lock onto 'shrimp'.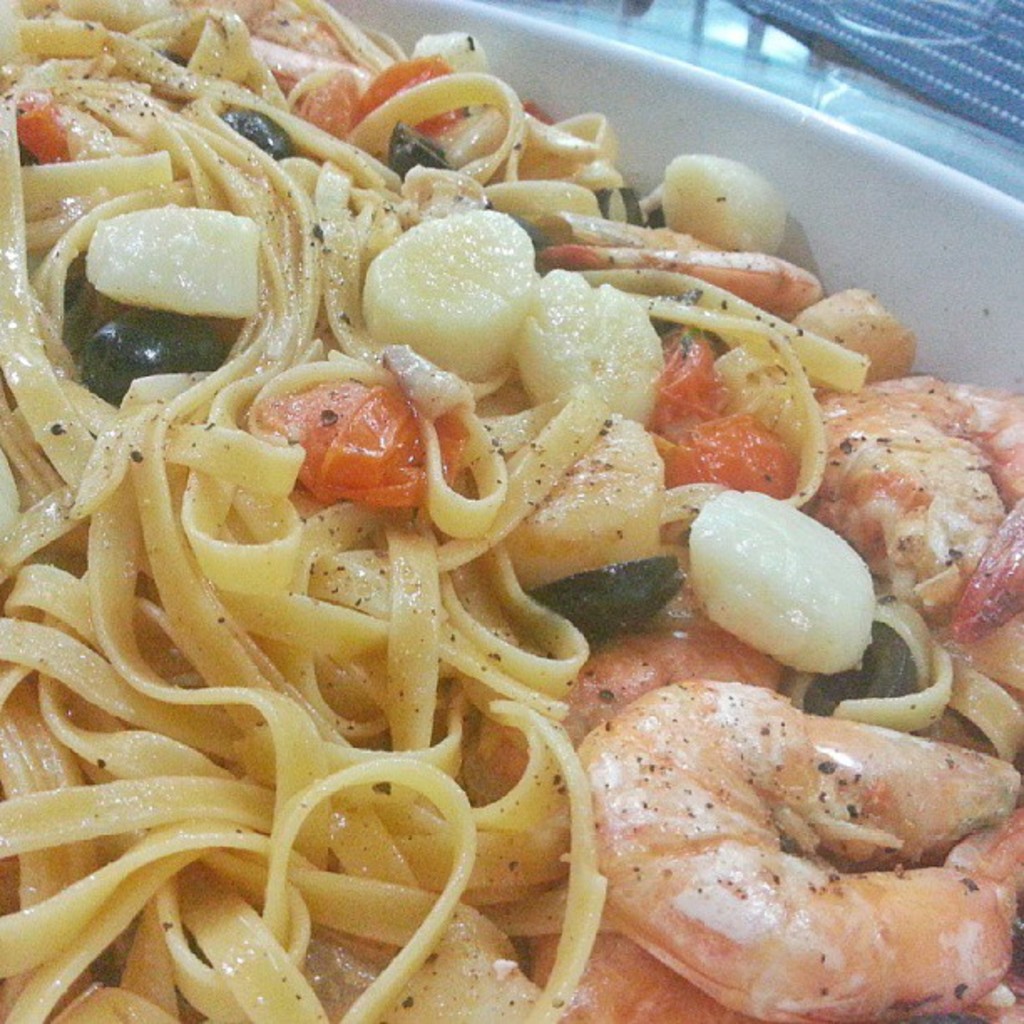
Locked: bbox(564, 674, 1022, 1022).
